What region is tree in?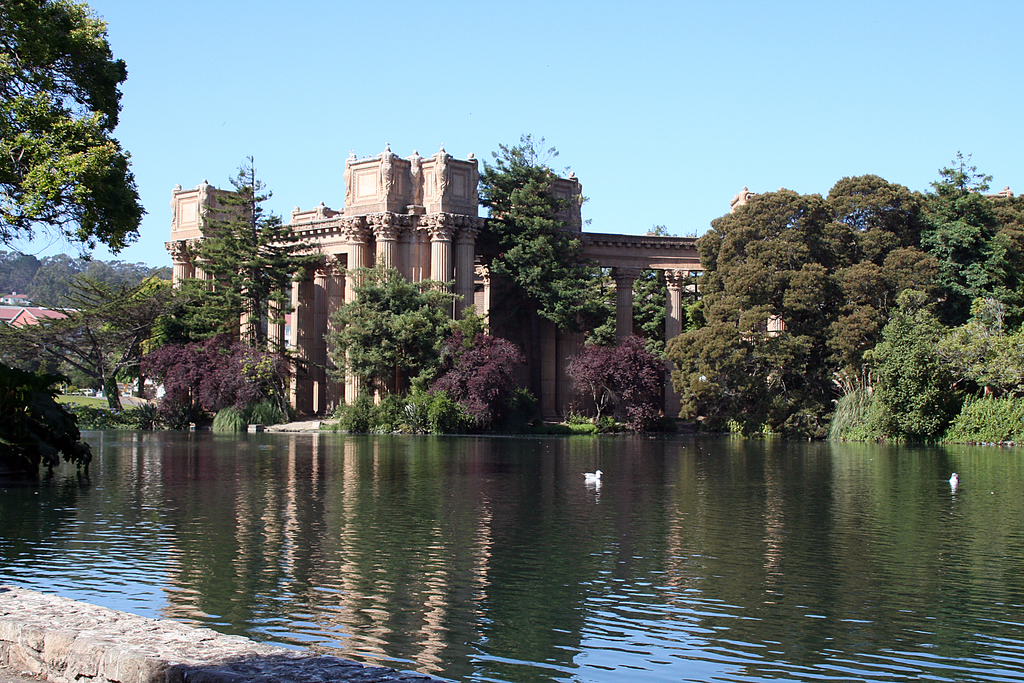
<region>474, 126, 620, 338</region>.
